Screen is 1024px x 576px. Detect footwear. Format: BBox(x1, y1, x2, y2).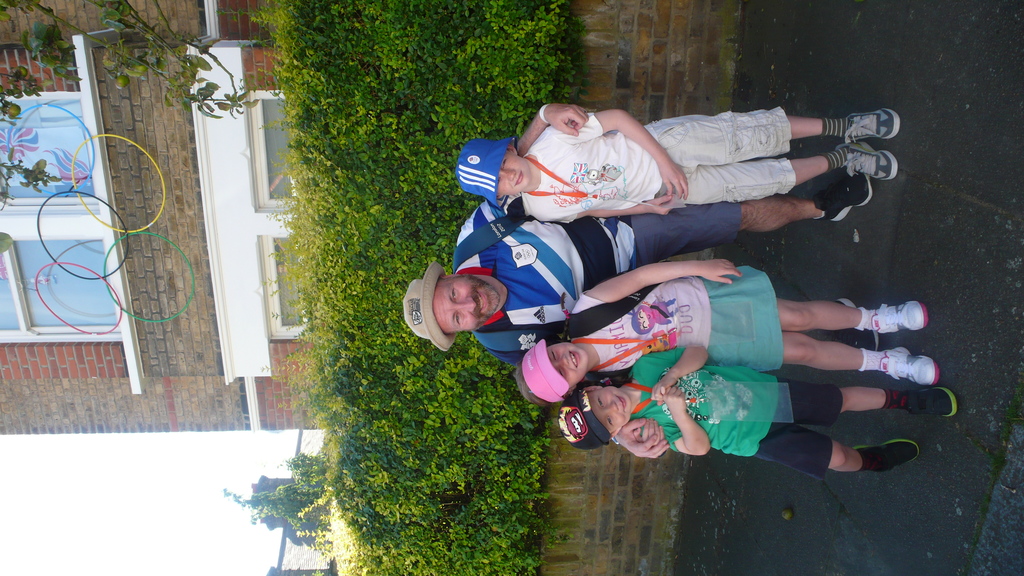
BBox(904, 387, 967, 418).
